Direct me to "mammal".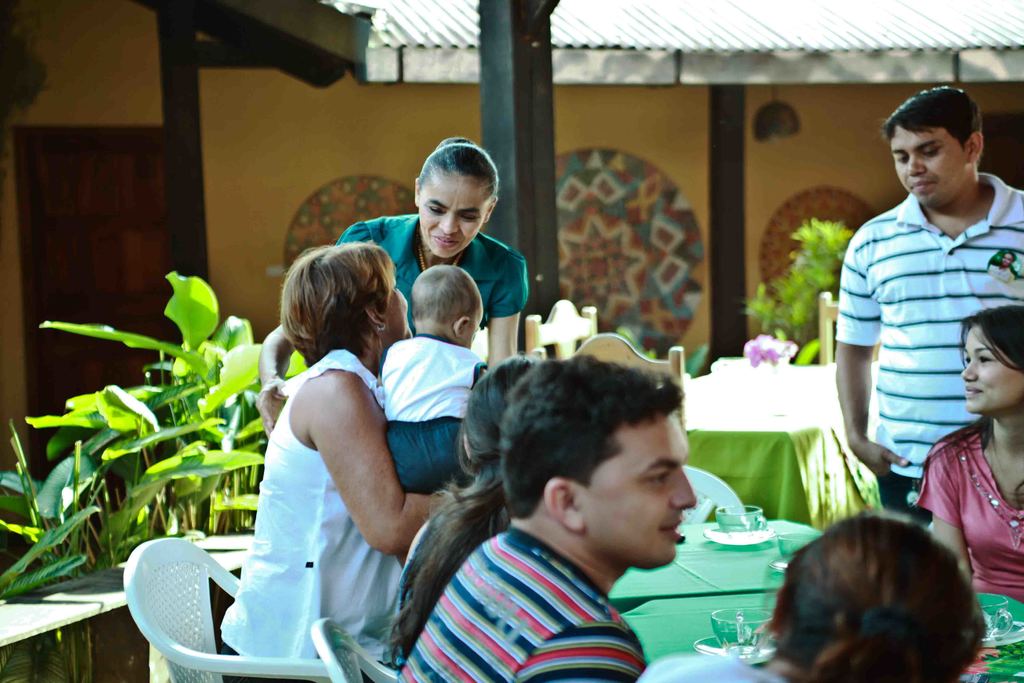
Direction: l=373, t=353, r=541, b=682.
